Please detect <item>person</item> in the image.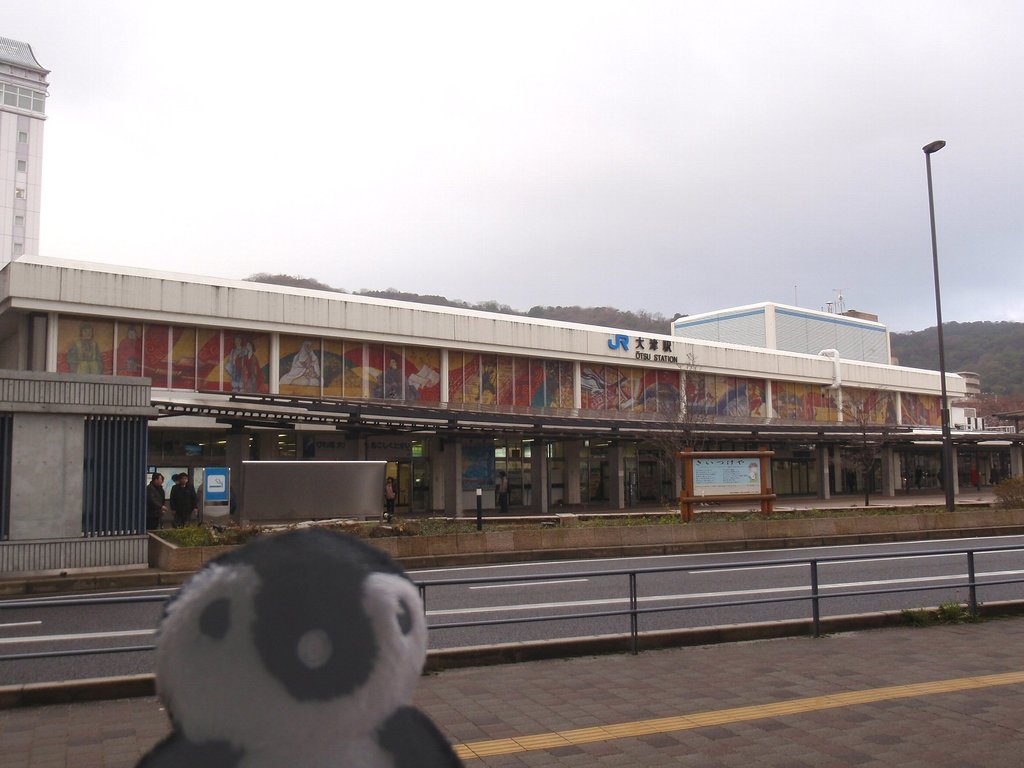
detection(278, 340, 320, 383).
